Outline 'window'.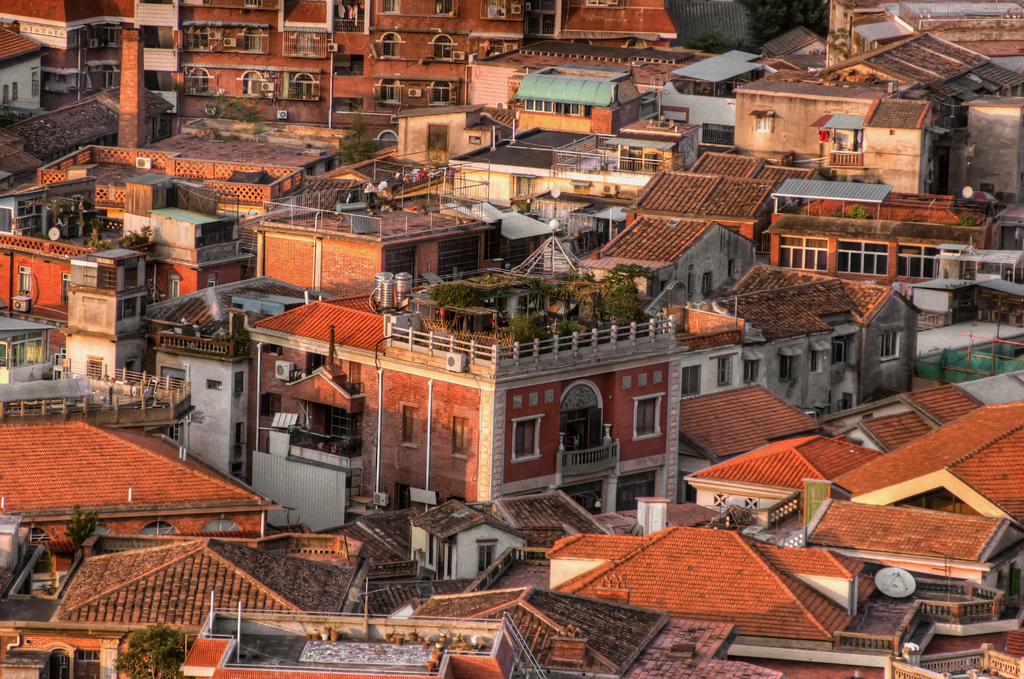
Outline: (x1=381, y1=0, x2=399, y2=17).
